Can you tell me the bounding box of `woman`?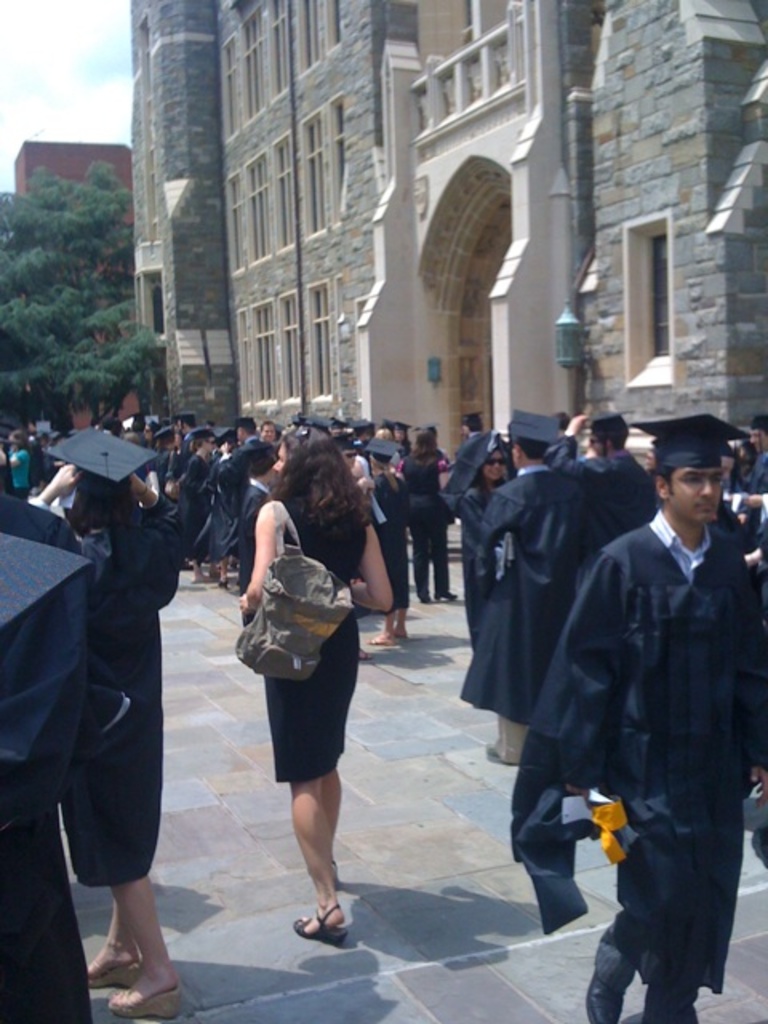
select_region(448, 442, 502, 669).
